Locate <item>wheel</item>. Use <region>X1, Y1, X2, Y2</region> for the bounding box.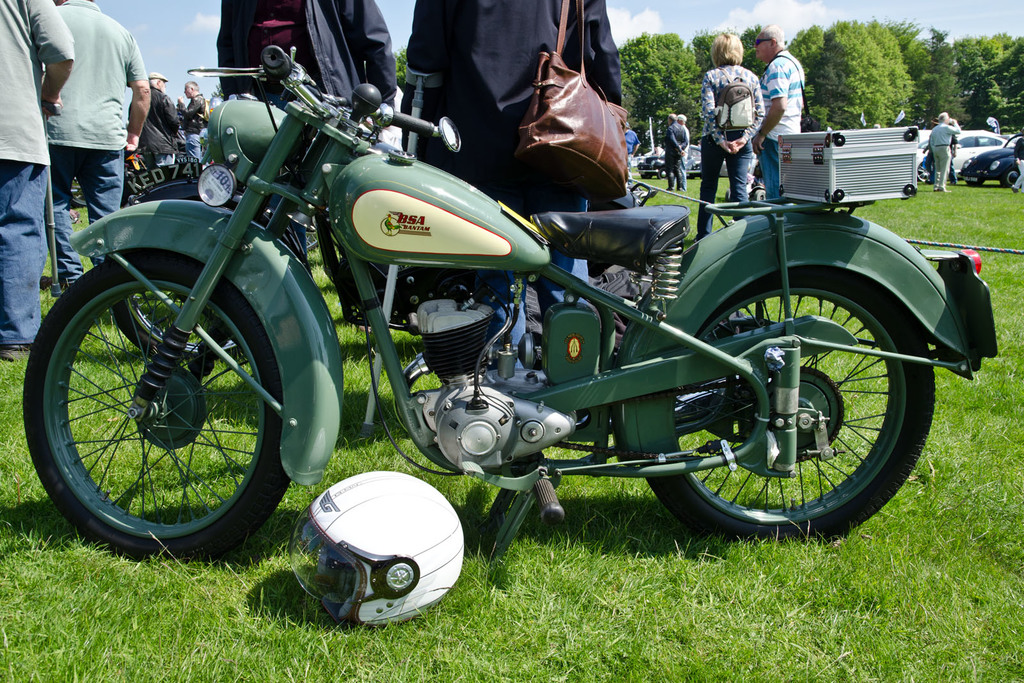
<region>967, 178, 984, 188</region>.
